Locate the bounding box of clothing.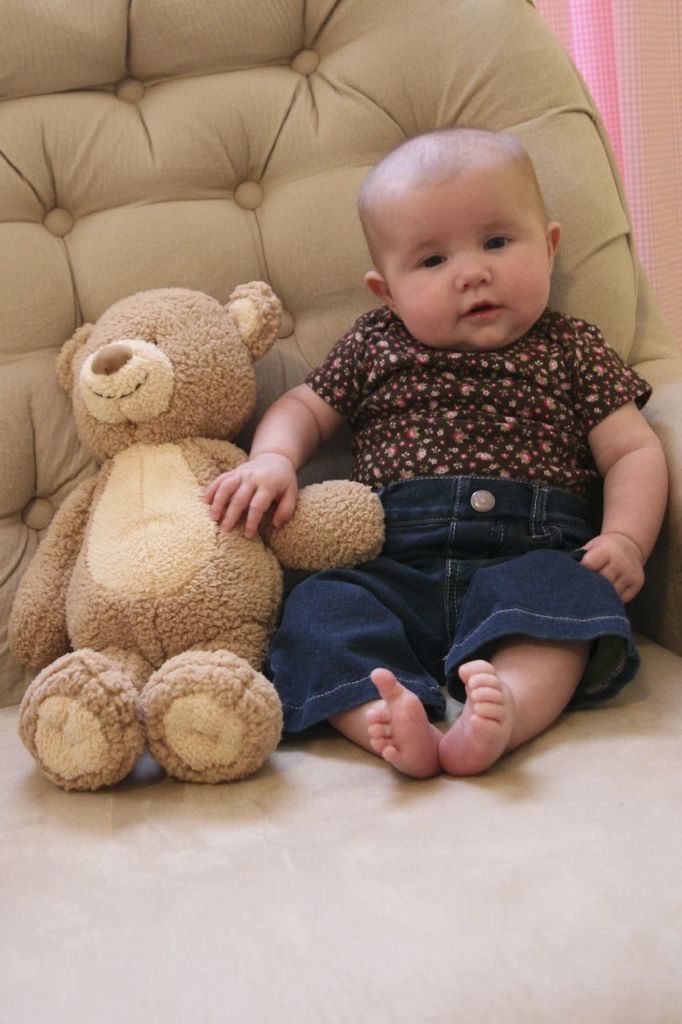
Bounding box: [283,240,645,757].
